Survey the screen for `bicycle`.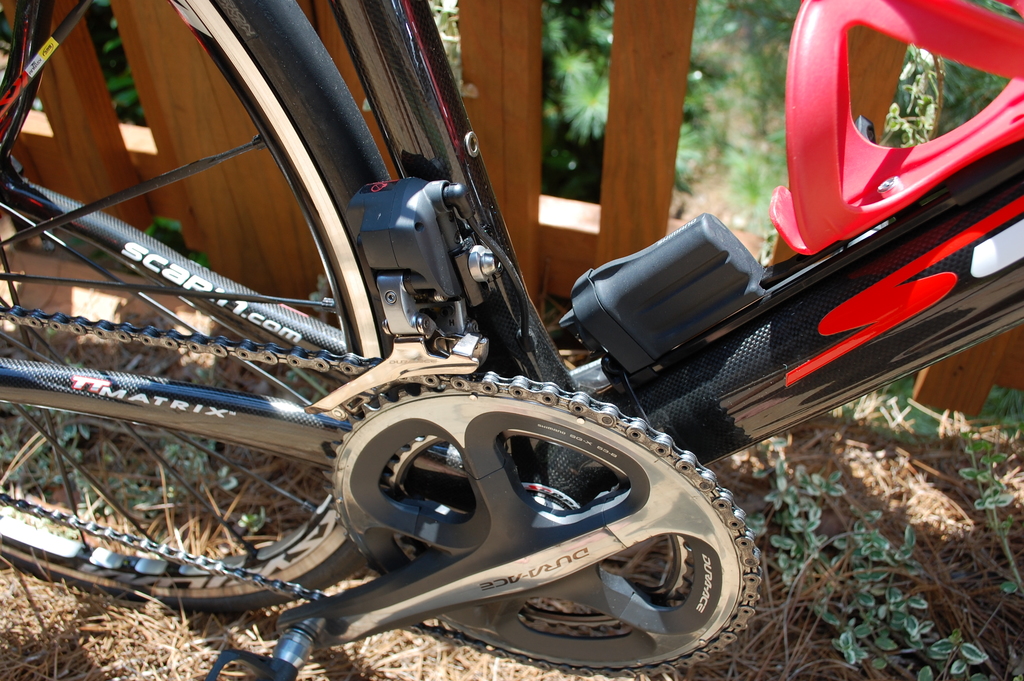
Survey found: select_region(0, 0, 1023, 680).
